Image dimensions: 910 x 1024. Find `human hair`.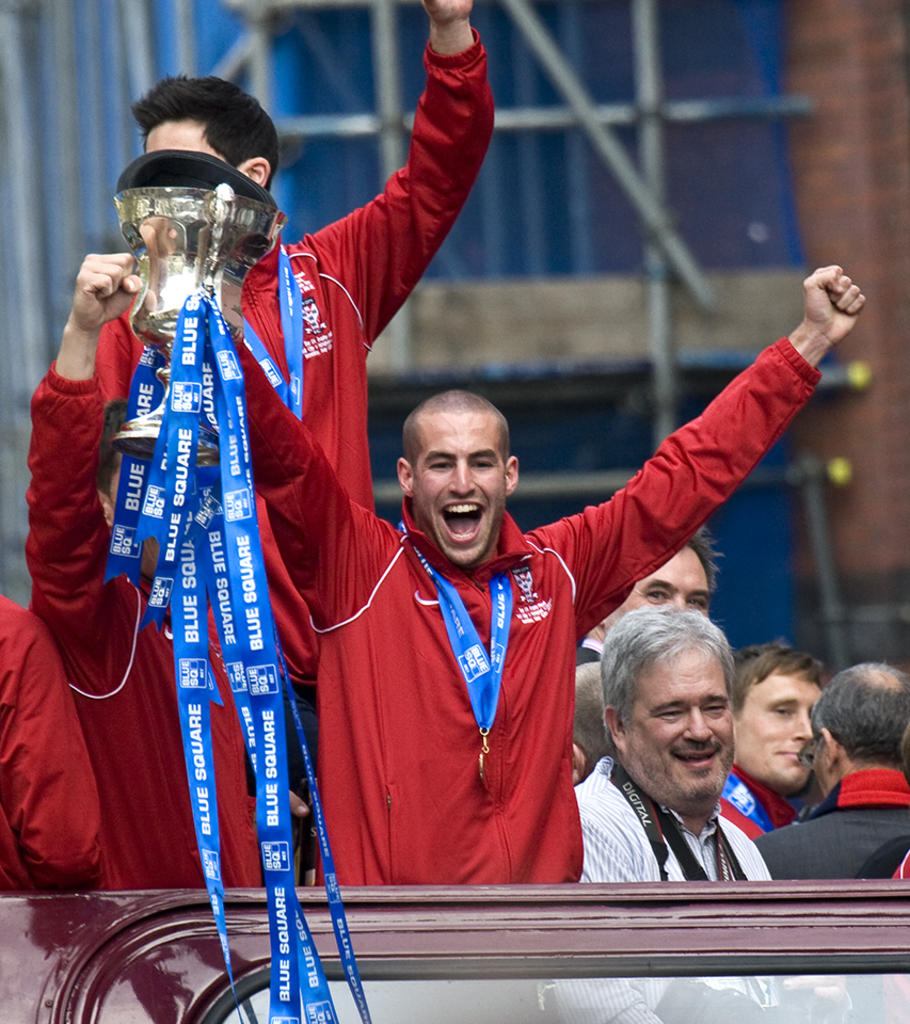
BBox(734, 634, 820, 689).
